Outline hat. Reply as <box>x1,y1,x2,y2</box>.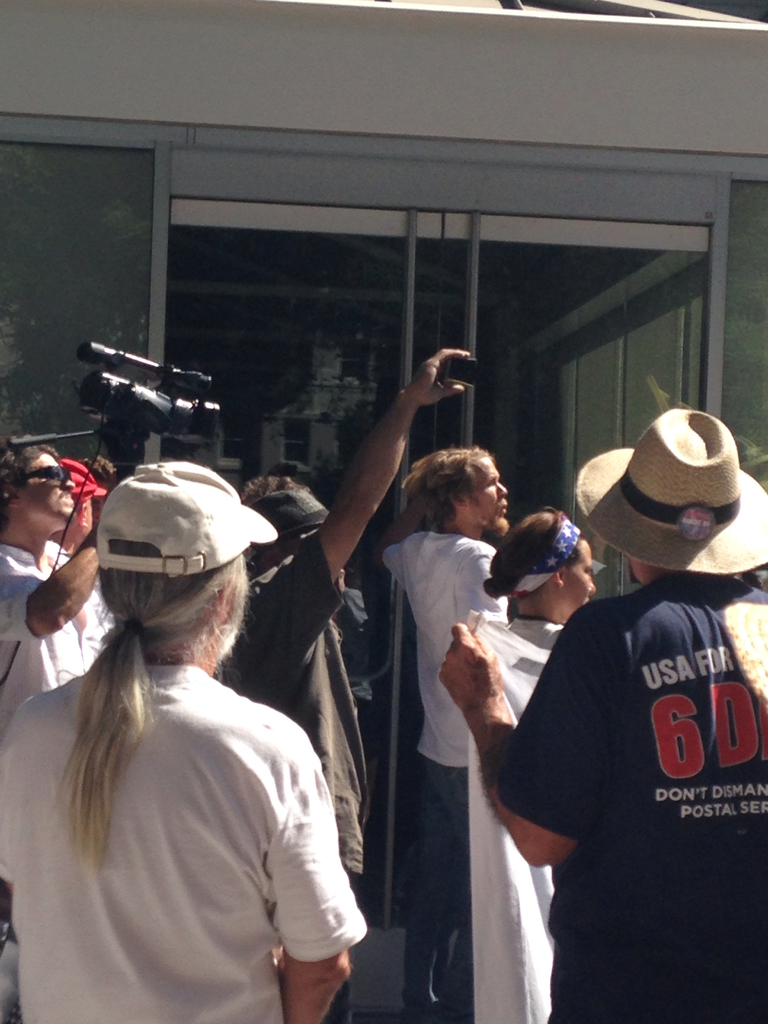
<box>577,410,767,575</box>.
